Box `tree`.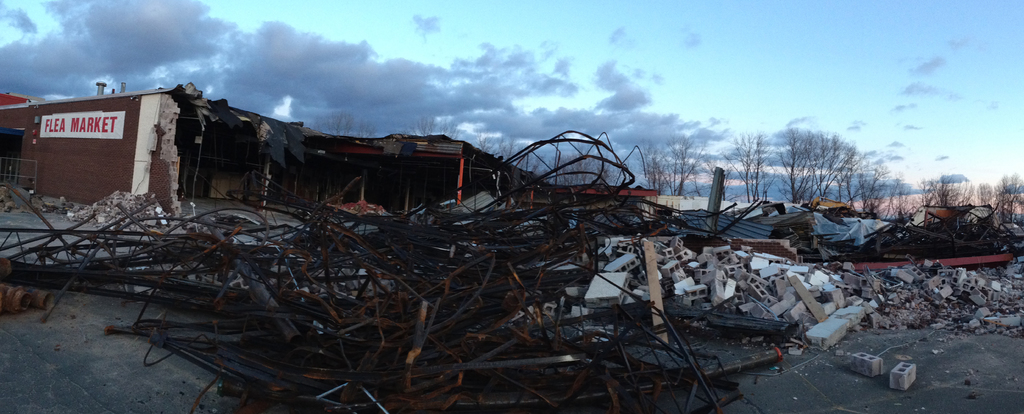
pyautogui.locateOnScreen(911, 175, 963, 217).
